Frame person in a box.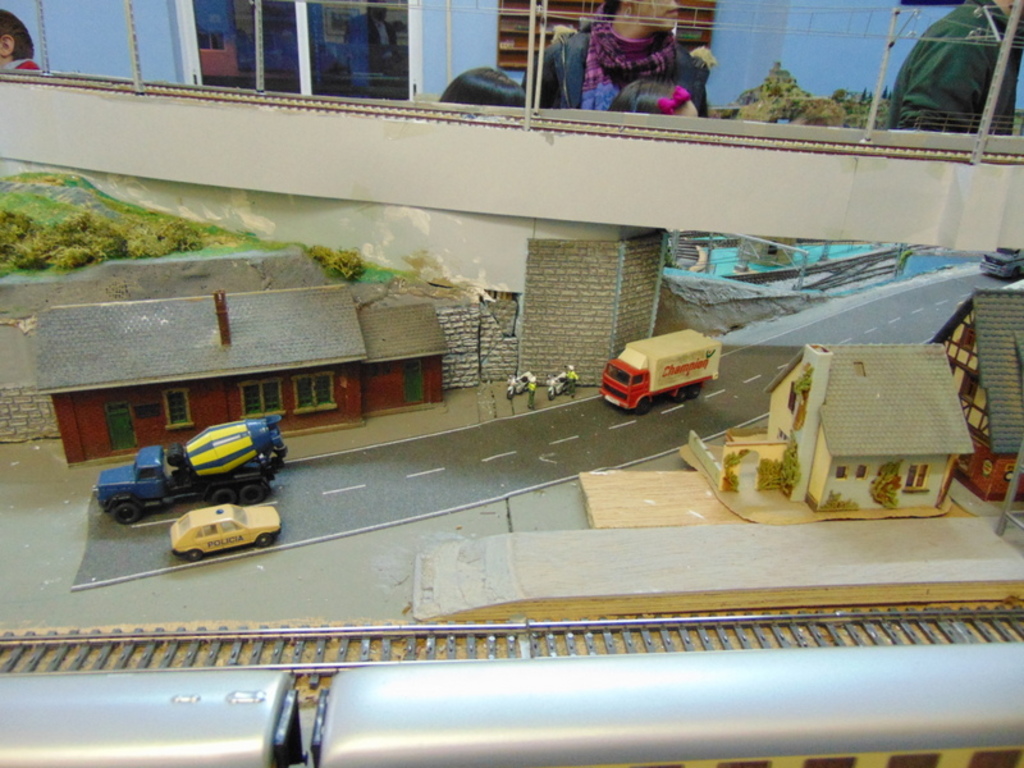
[886, 0, 1023, 137].
